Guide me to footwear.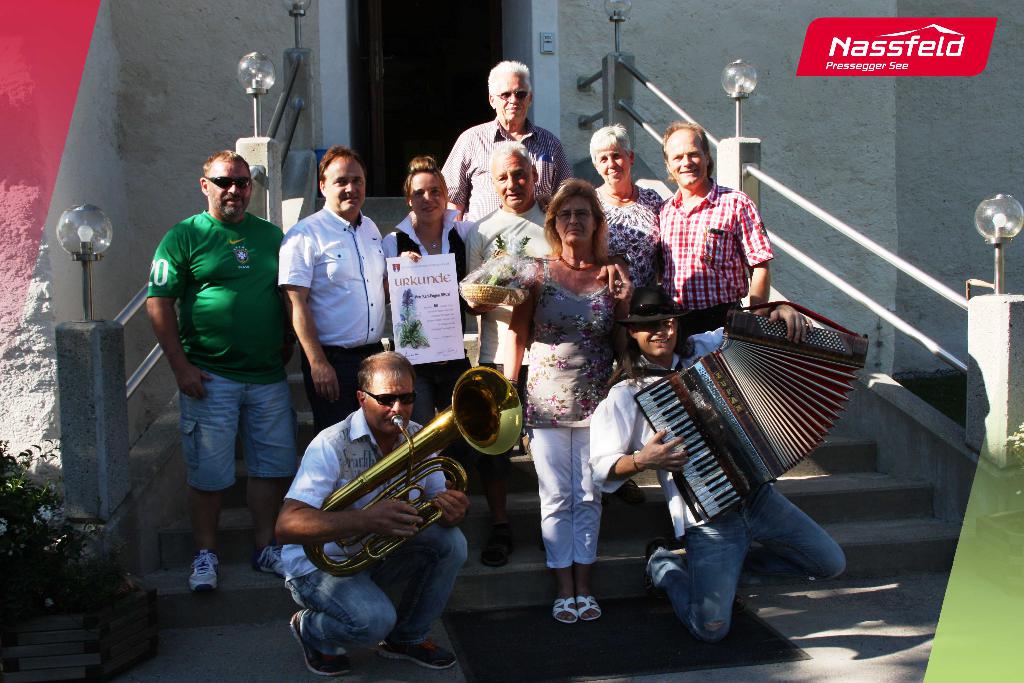
Guidance: Rect(377, 637, 456, 670).
